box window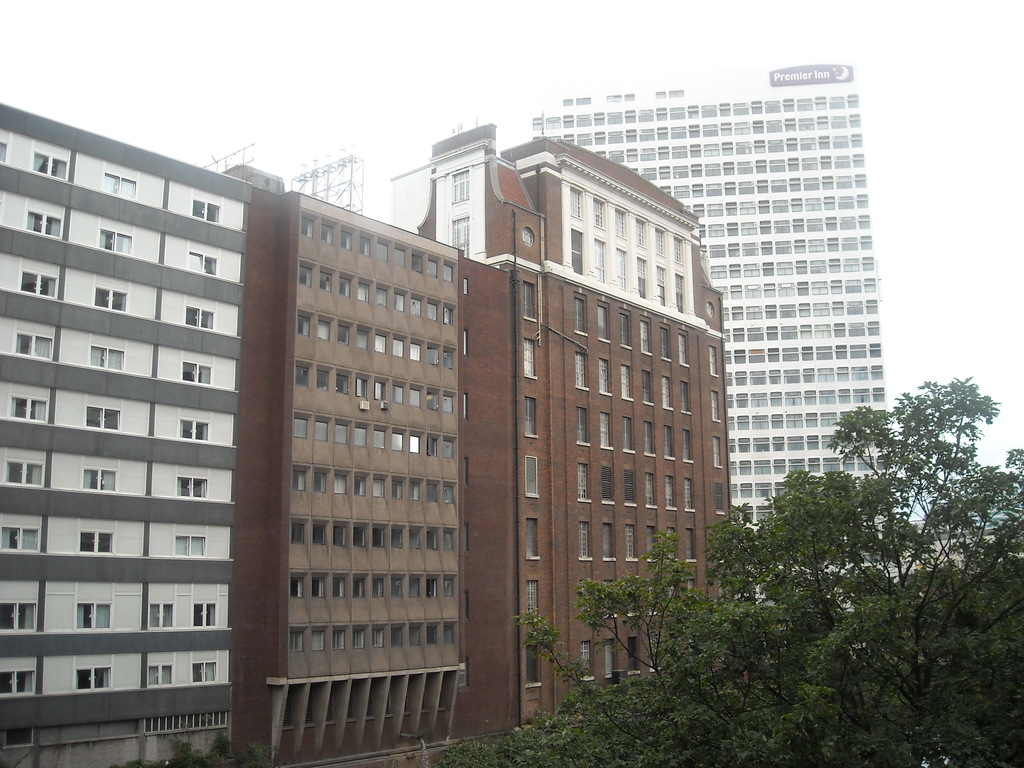
728, 241, 738, 255
